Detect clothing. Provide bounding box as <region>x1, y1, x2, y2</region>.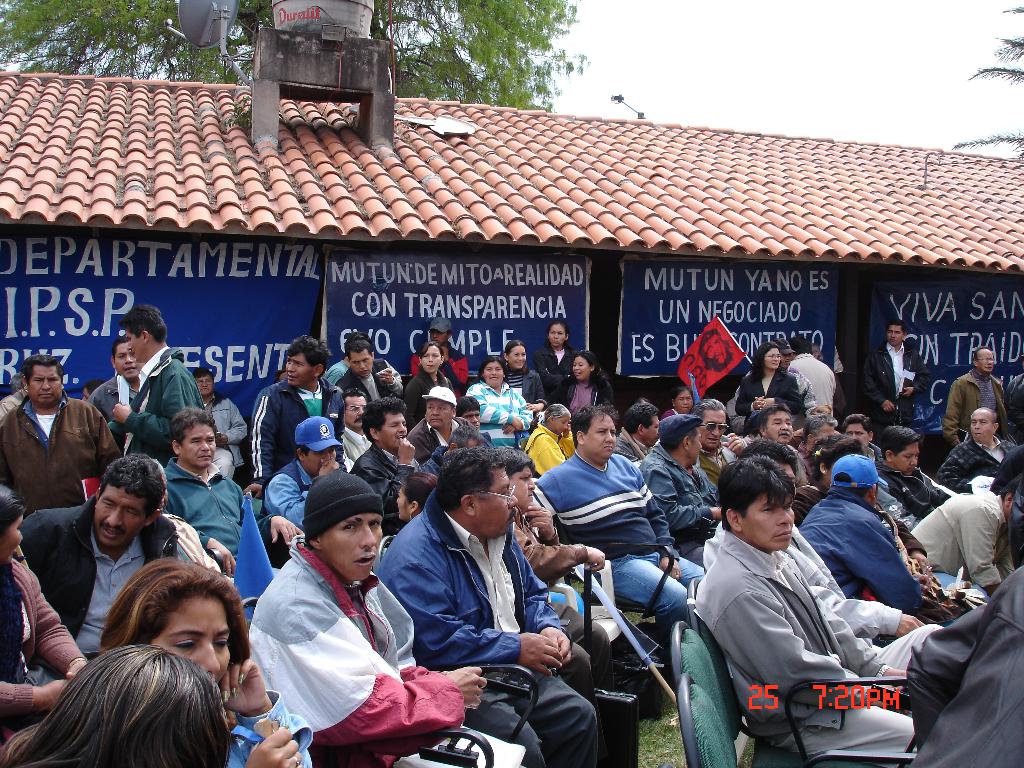
<region>526, 447, 705, 684</region>.
